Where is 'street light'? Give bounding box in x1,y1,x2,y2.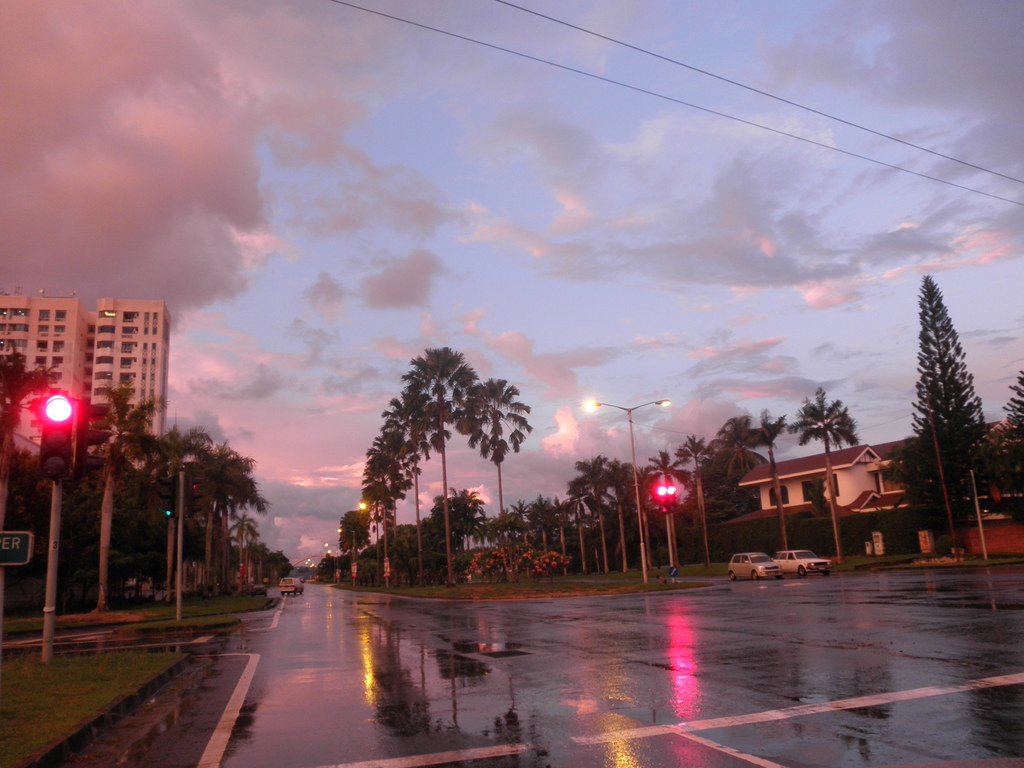
326,540,337,582.
